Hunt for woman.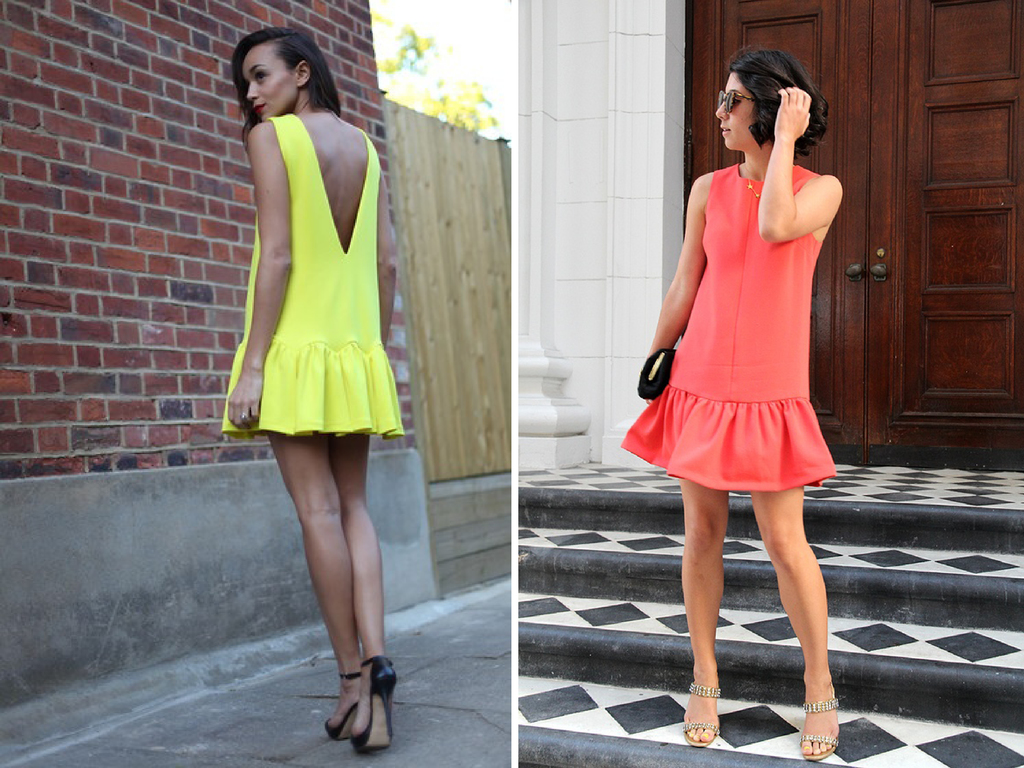
Hunted down at box=[225, 13, 415, 687].
